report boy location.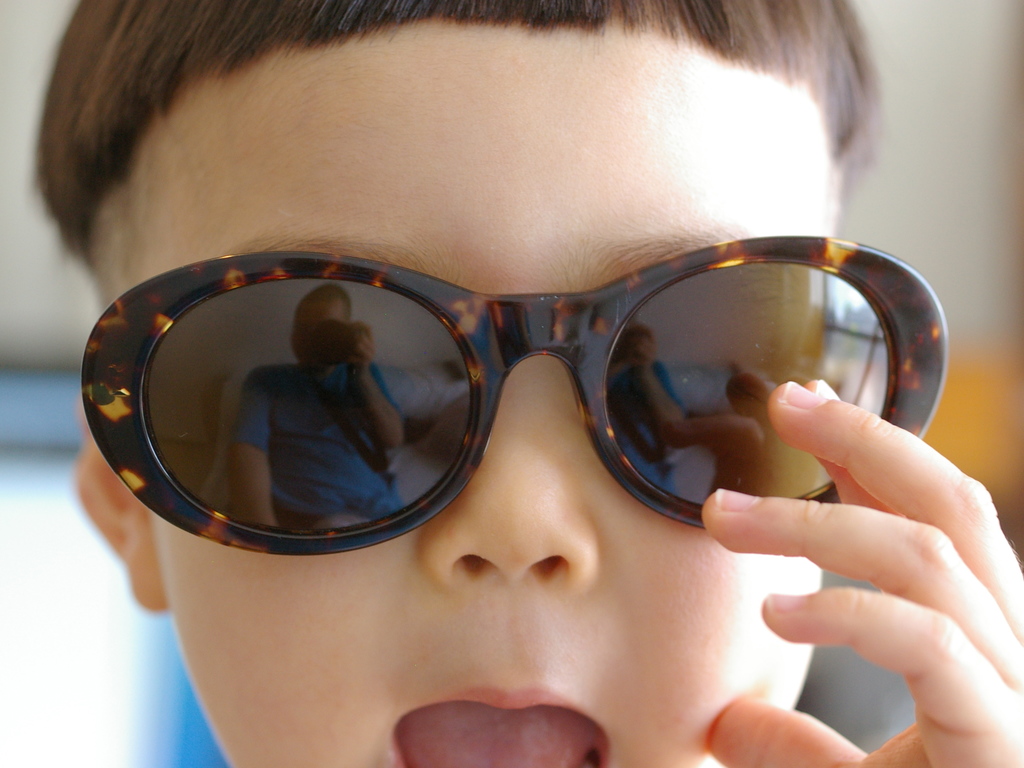
Report: [left=36, top=5, right=1020, bottom=767].
